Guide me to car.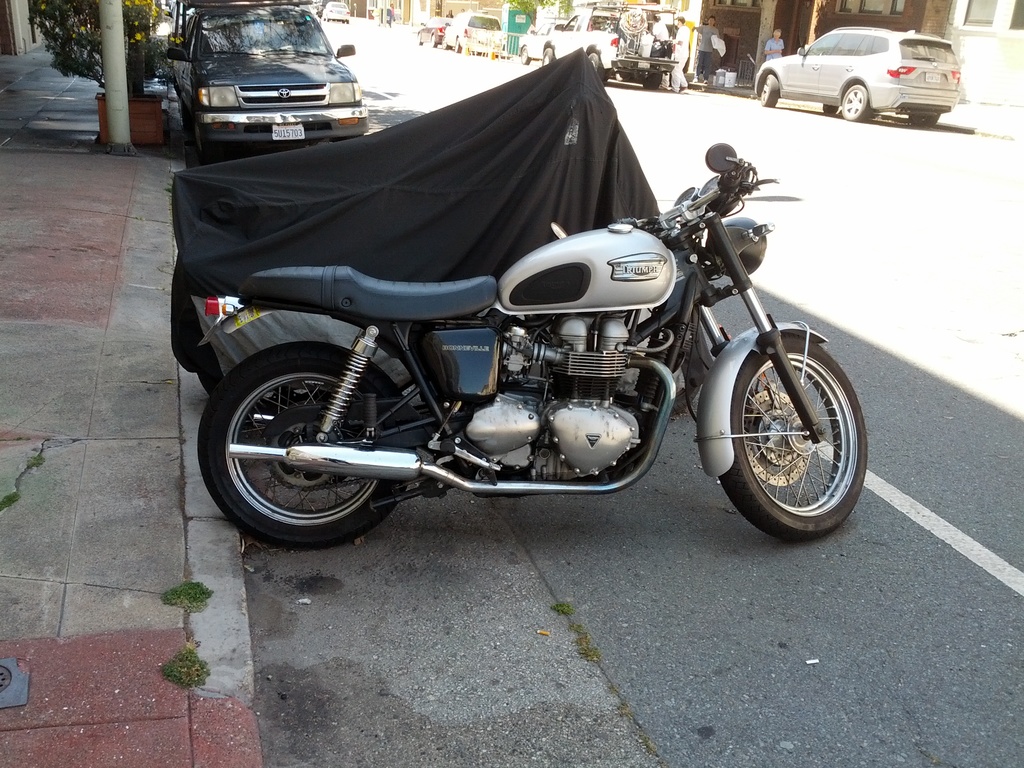
Guidance: (320,2,350,26).
